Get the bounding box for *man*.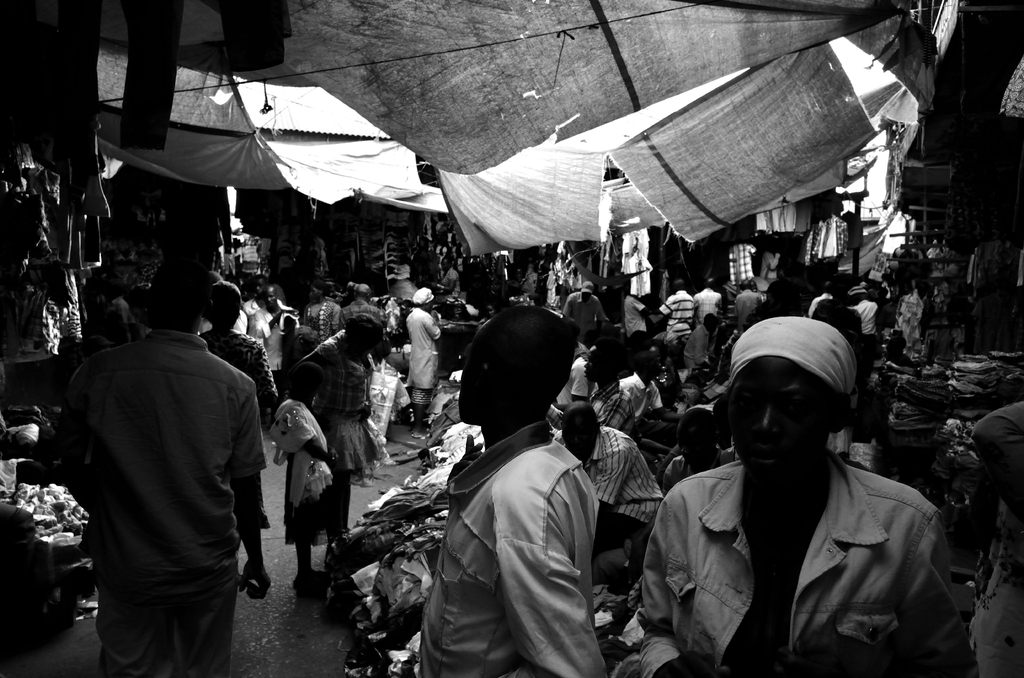
locate(559, 400, 666, 562).
